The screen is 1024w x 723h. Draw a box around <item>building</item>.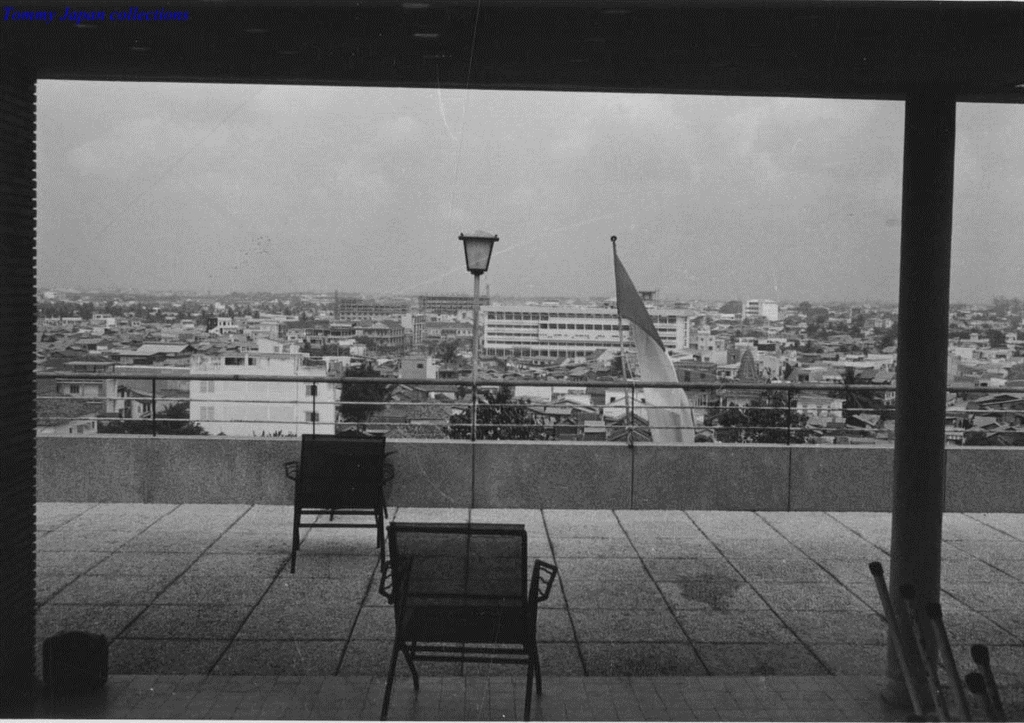
Rect(480, 301, 689, 371).
